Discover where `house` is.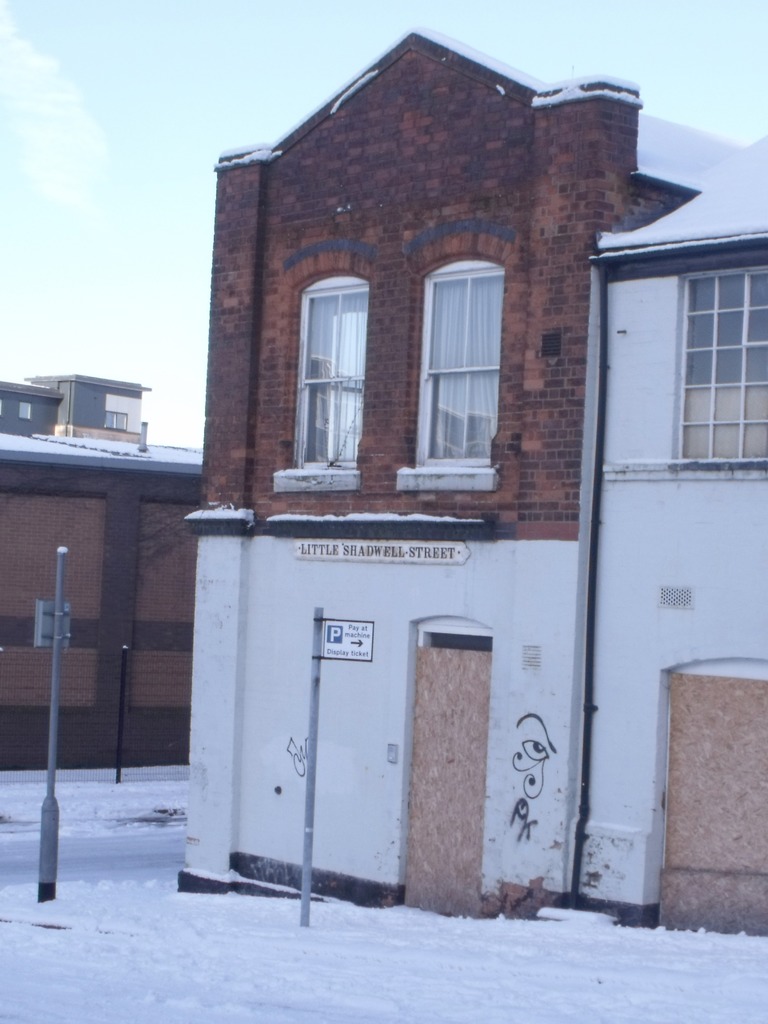
Discovered at rect(0, 370, 150, 445).
